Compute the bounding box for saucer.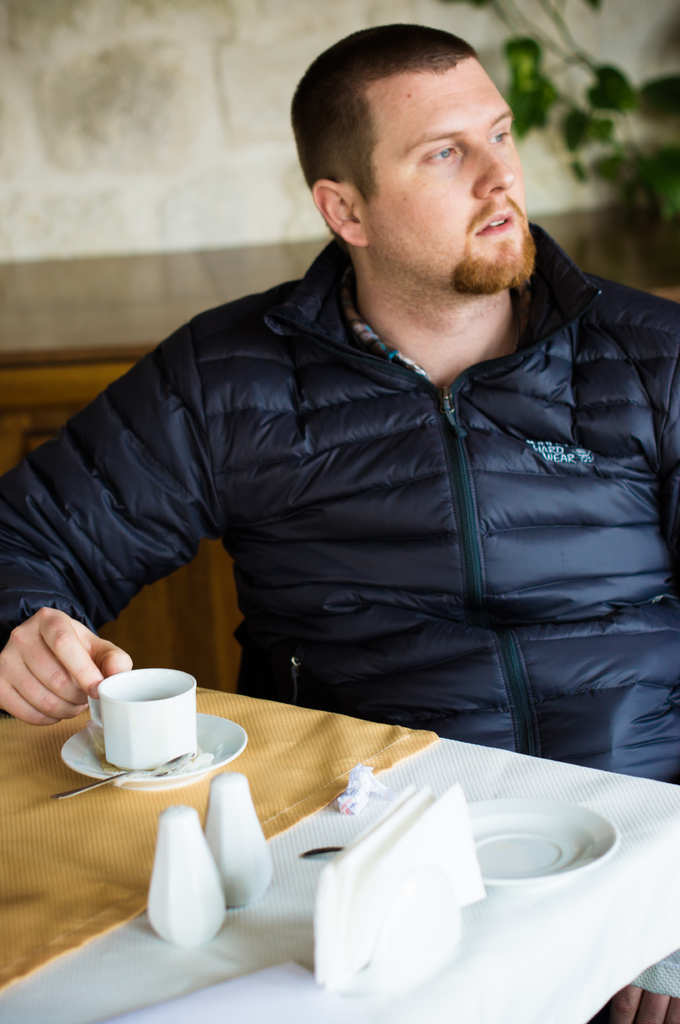
(58, 706, 253, 790).
